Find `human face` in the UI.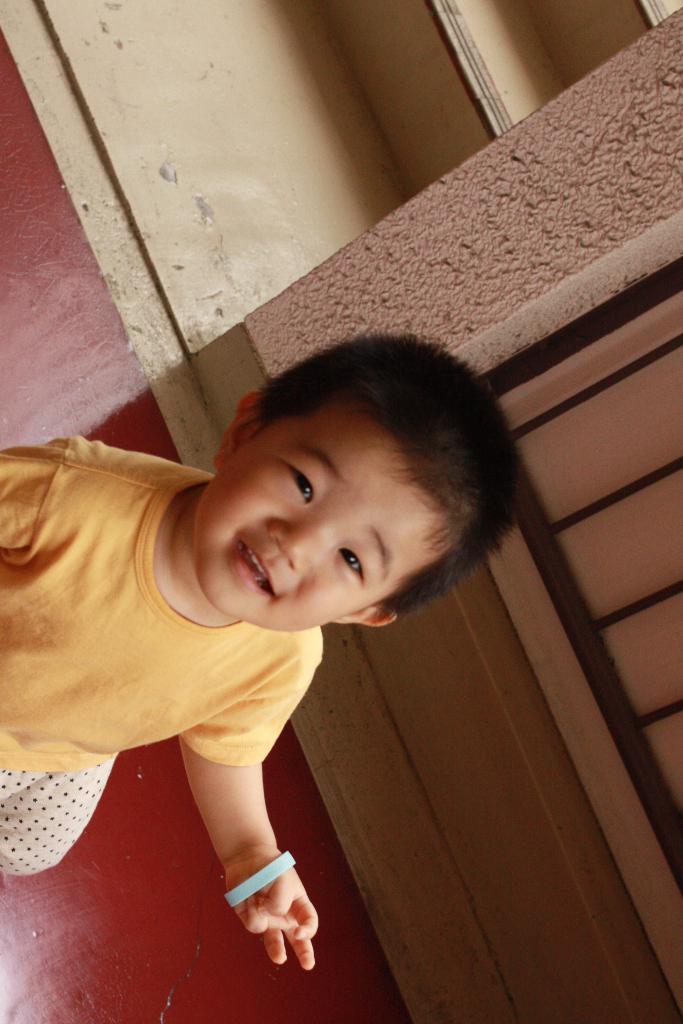
UI element at (195,401,449,634).
